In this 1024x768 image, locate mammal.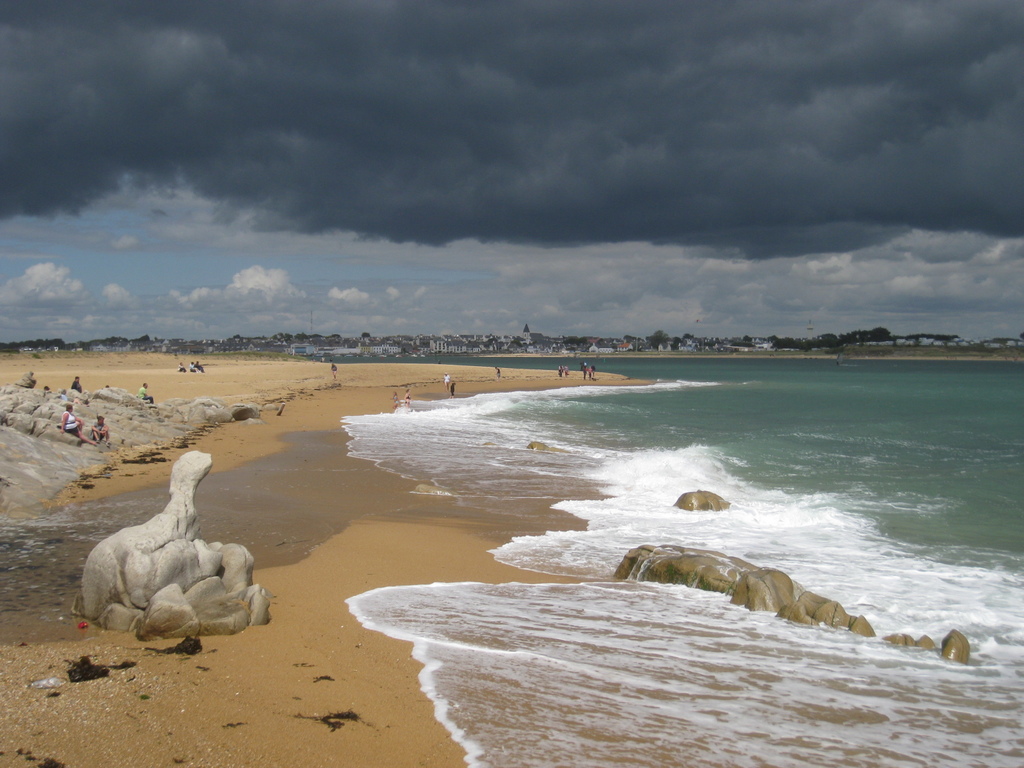
Bounding box: Rect(332, 361, 337, 377).
